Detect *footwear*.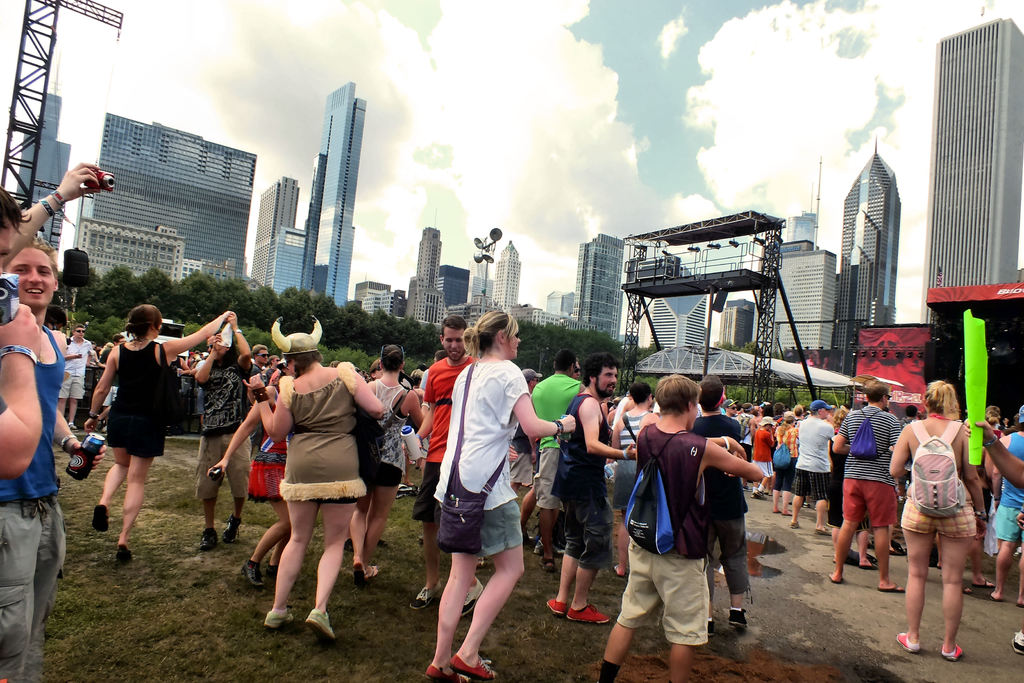
Detected at 872, 586, 911, 595.
